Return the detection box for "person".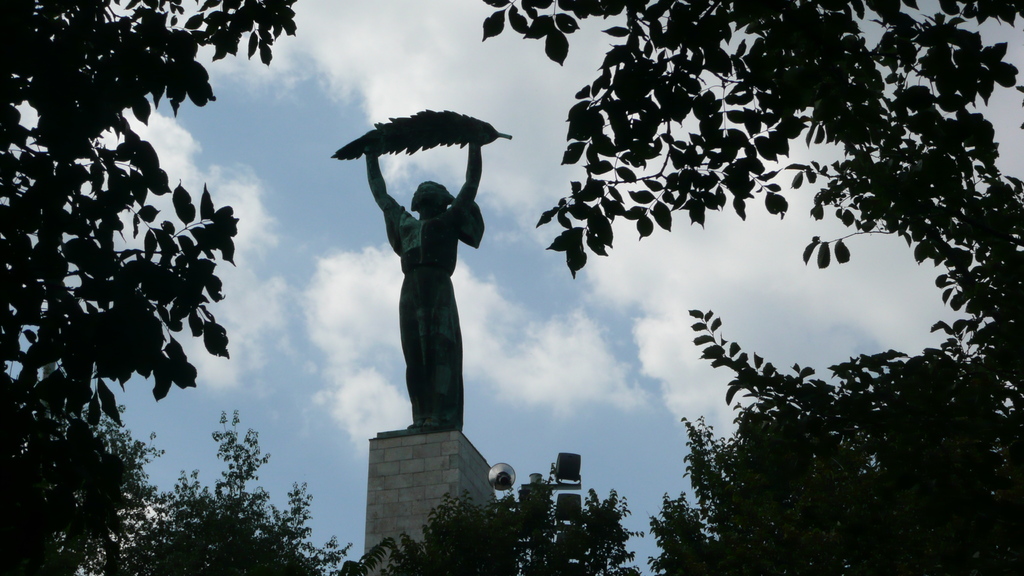
l=369, t=142, r=483, b=431.
